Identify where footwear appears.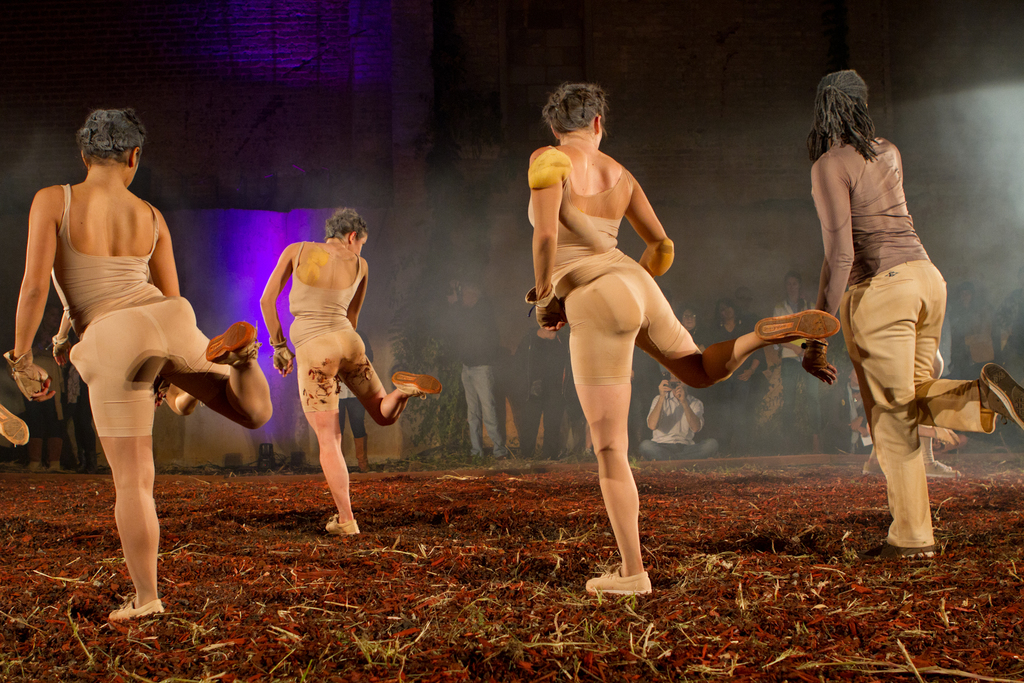
Appears at <bbox>748, 306, 831, 343</bbox>.
